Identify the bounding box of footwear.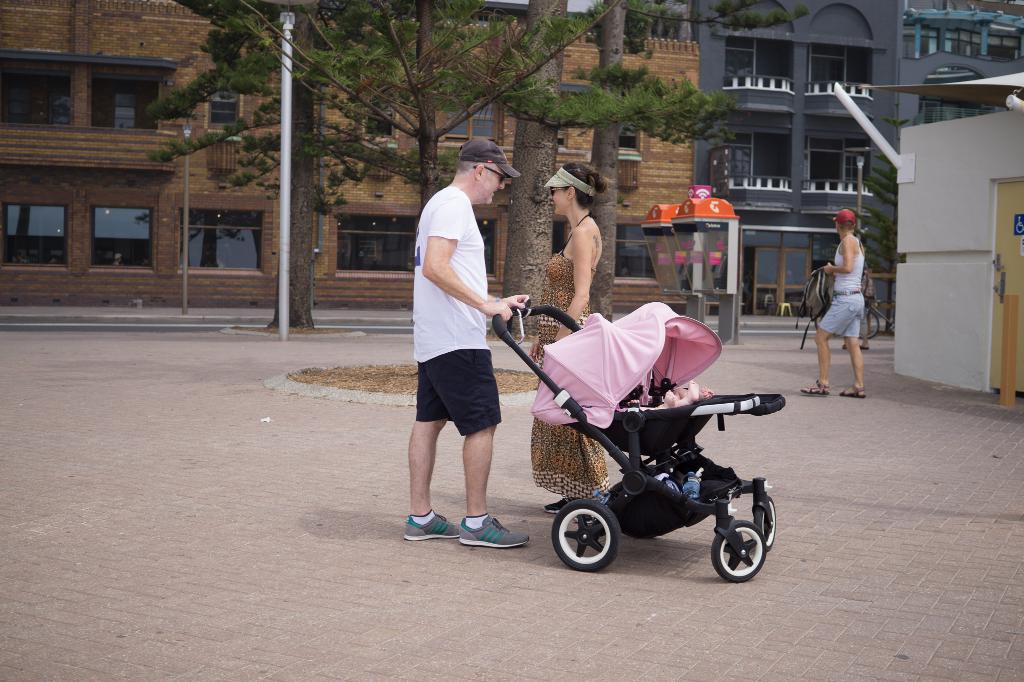
<bbox>837, 383, 867, 396</bbox>.
